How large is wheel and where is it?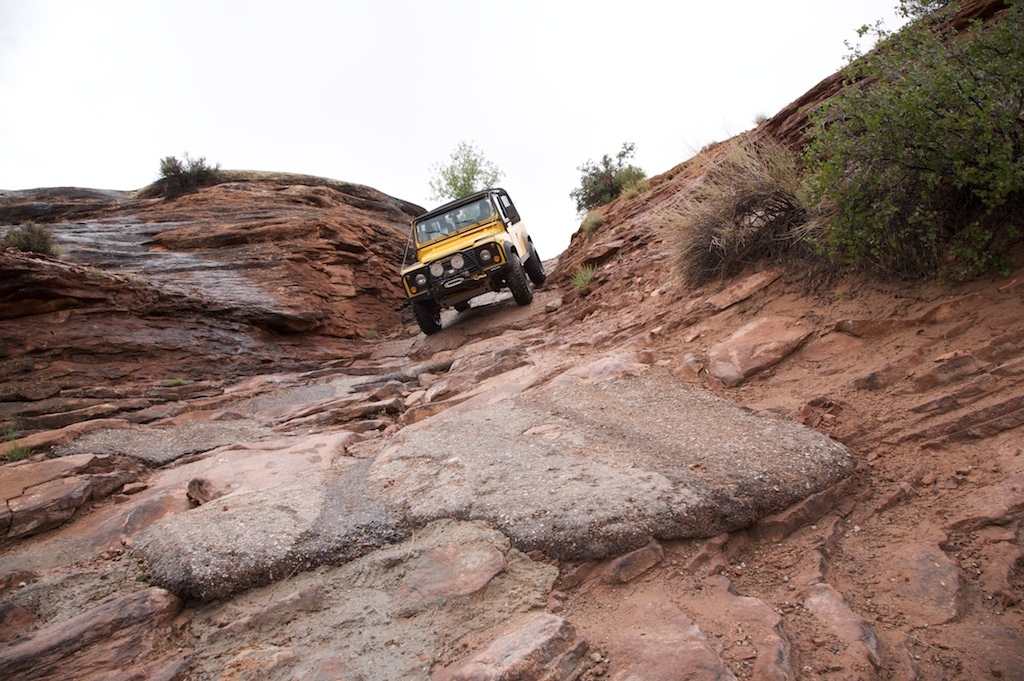
Bounding box: 525/240/550/289.
